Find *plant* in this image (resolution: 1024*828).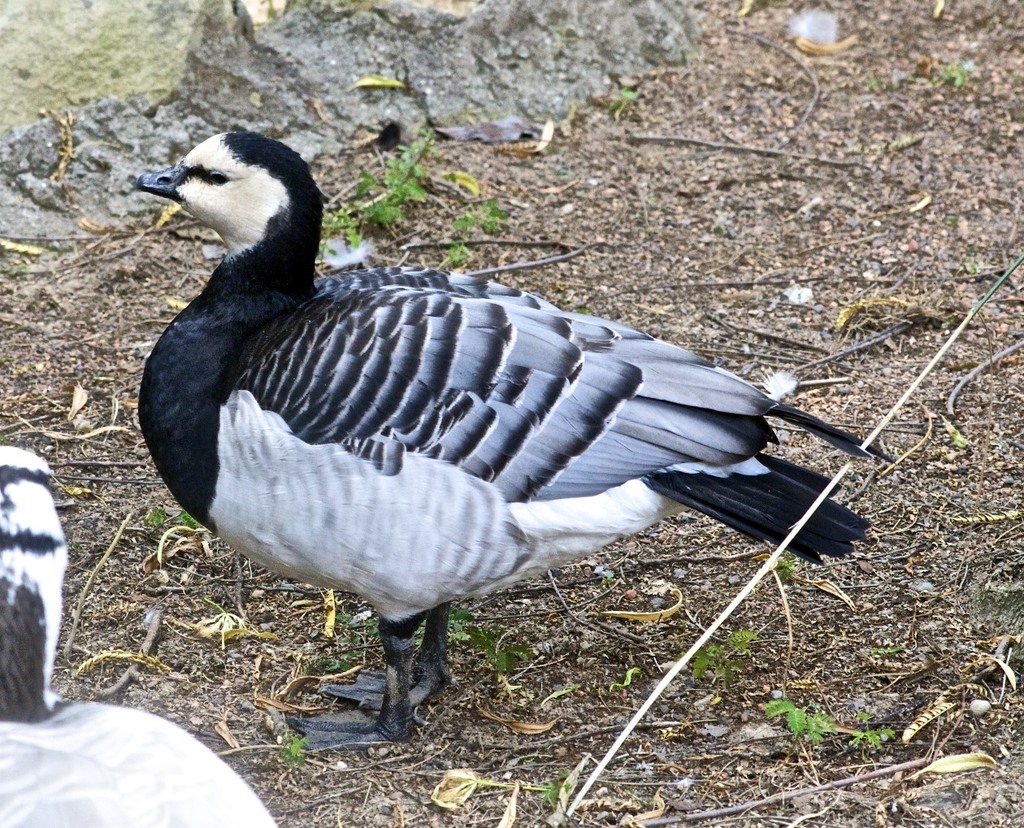
<region>339, 609, 380, 639</region>.
